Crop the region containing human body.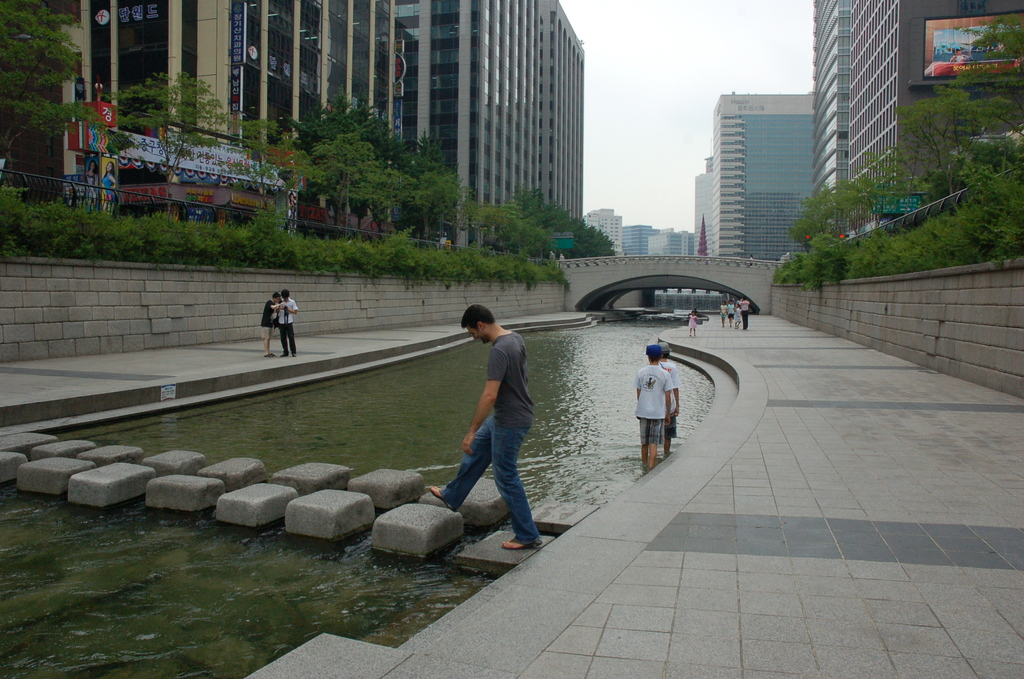
Crop region: bbox=(282, 289, 299, 357).
